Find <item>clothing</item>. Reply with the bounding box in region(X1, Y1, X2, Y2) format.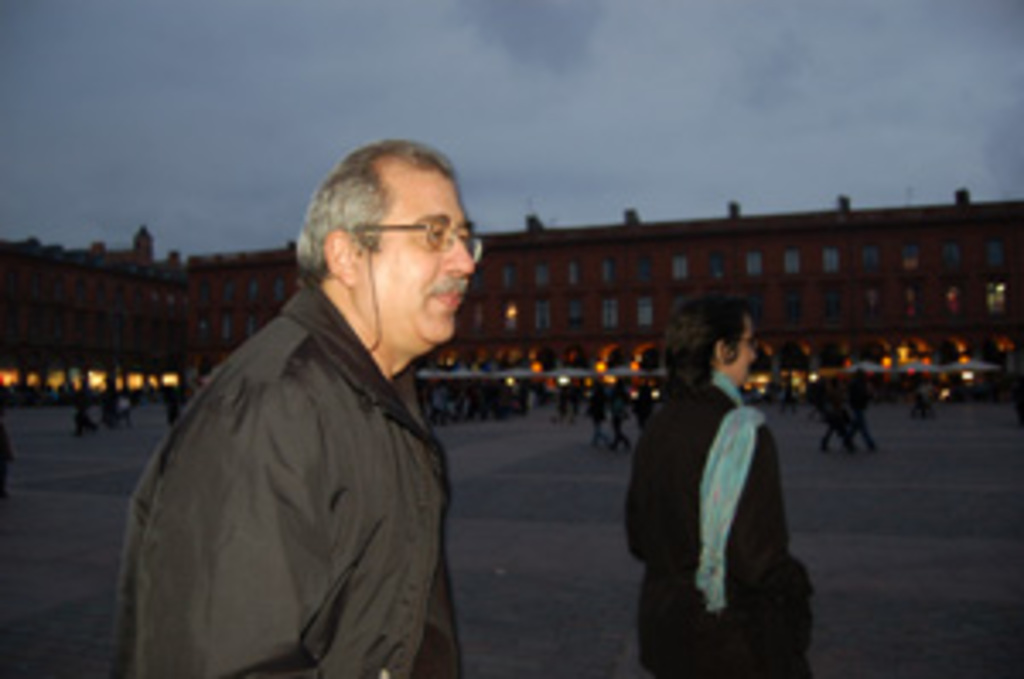
region(635, 386, 655, 437).
